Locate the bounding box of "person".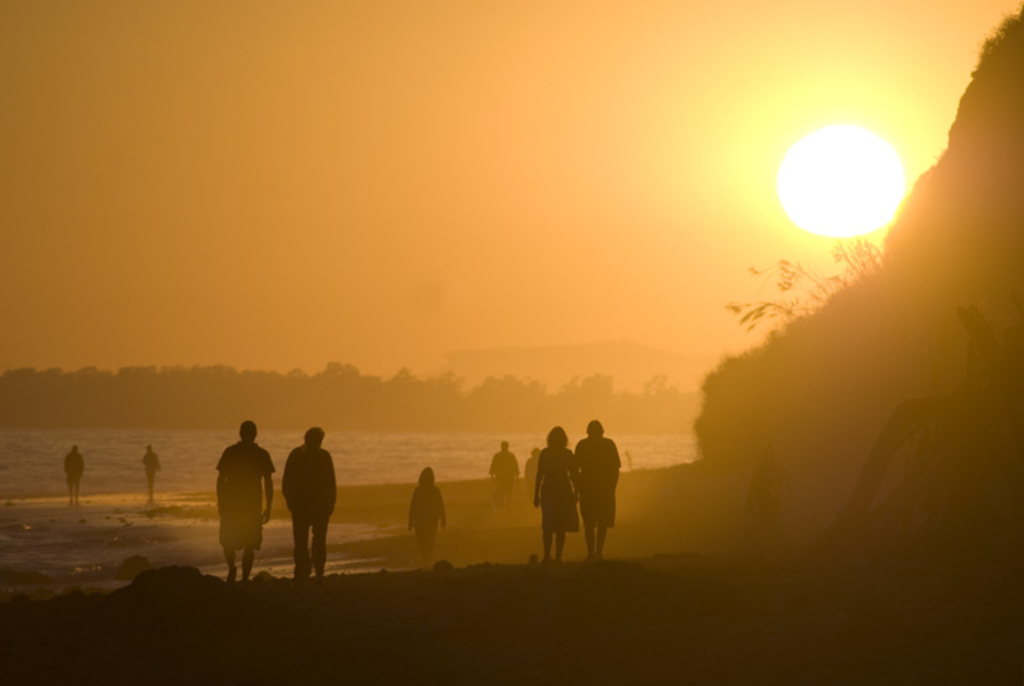
Bounding box: bbox=(60, 445, 81, 504).
